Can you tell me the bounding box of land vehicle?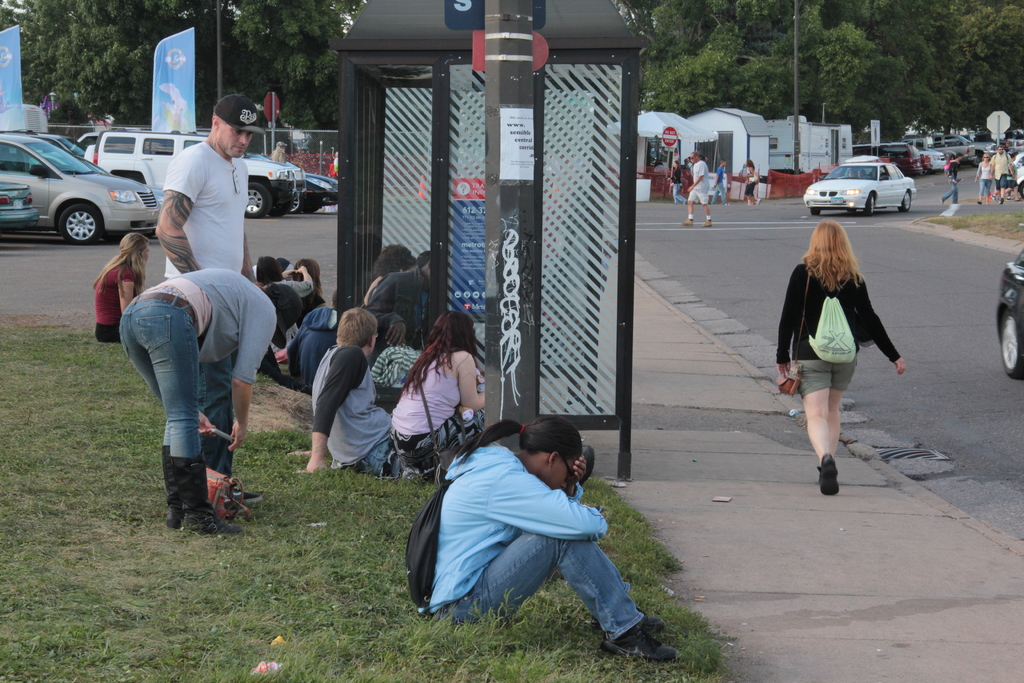
[863, 138, 917, 174].
